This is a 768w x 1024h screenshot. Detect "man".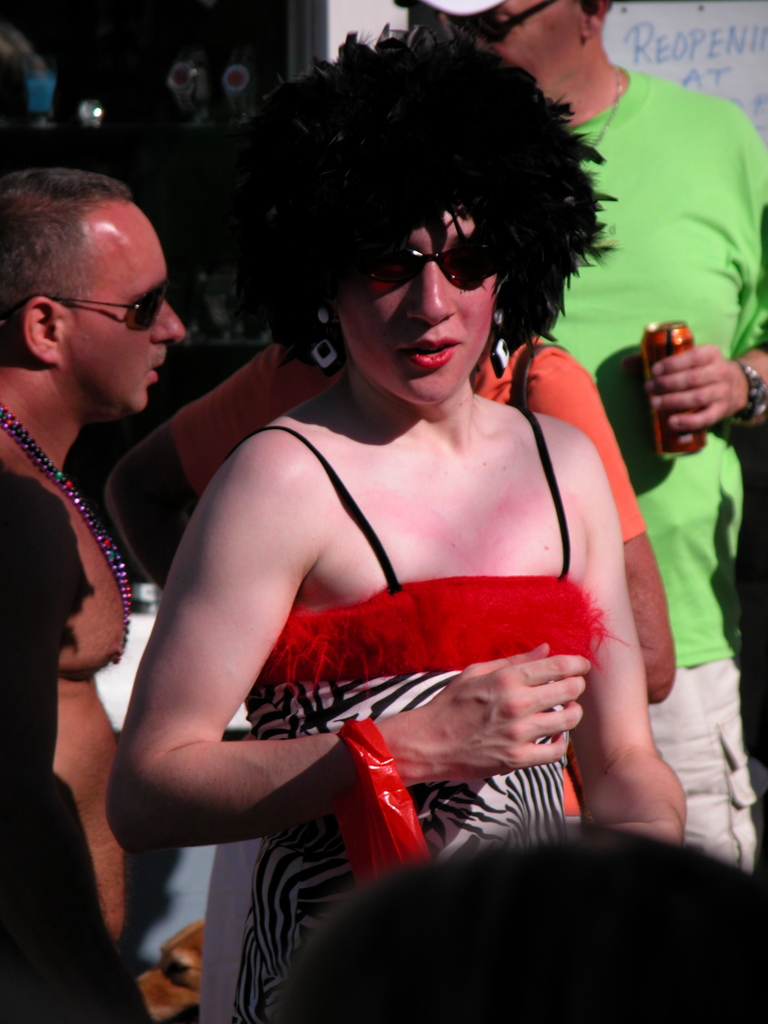
(104, 338, 675, 826).
